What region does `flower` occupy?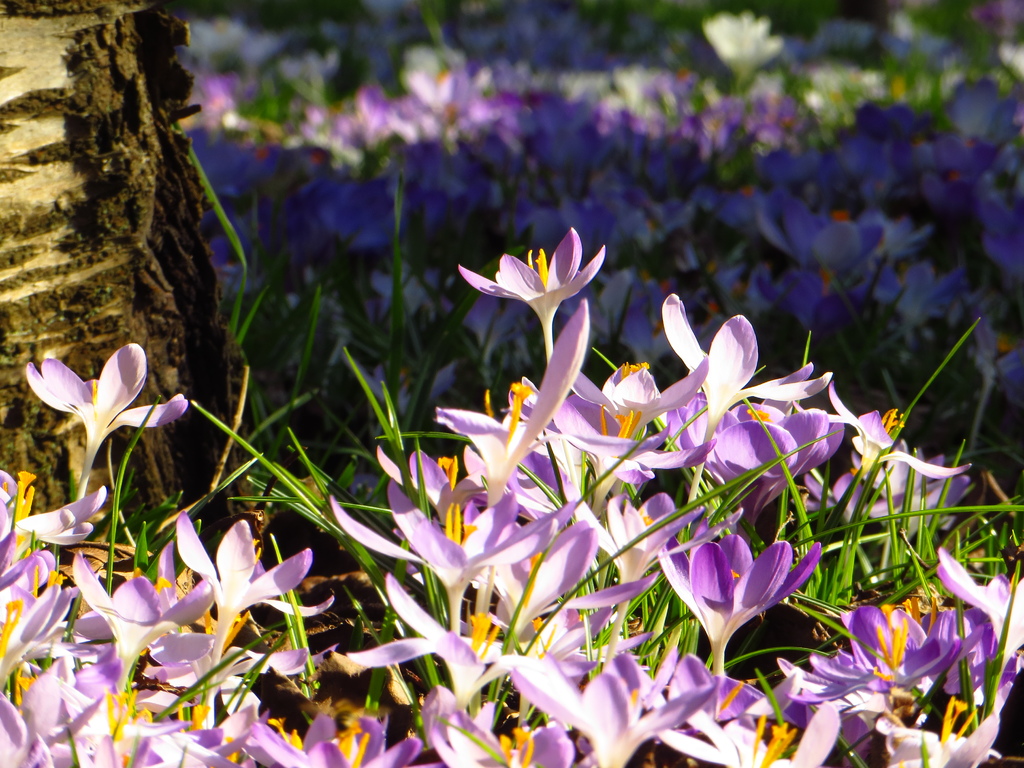
<region>186, 532, 306, 635</region>.
